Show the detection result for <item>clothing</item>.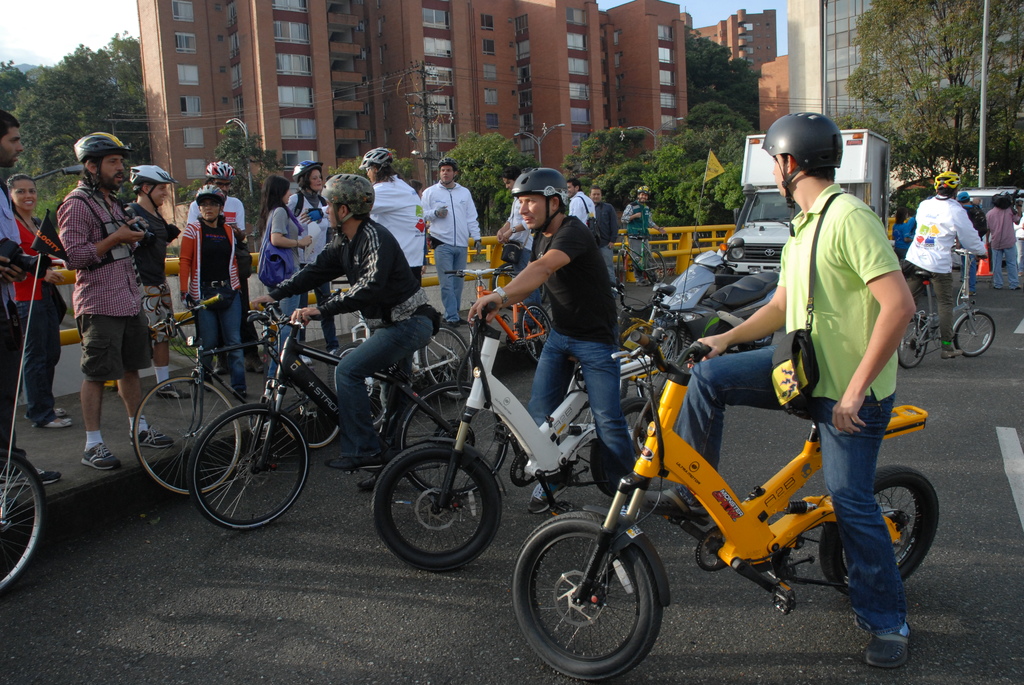
191 185 257 237.
